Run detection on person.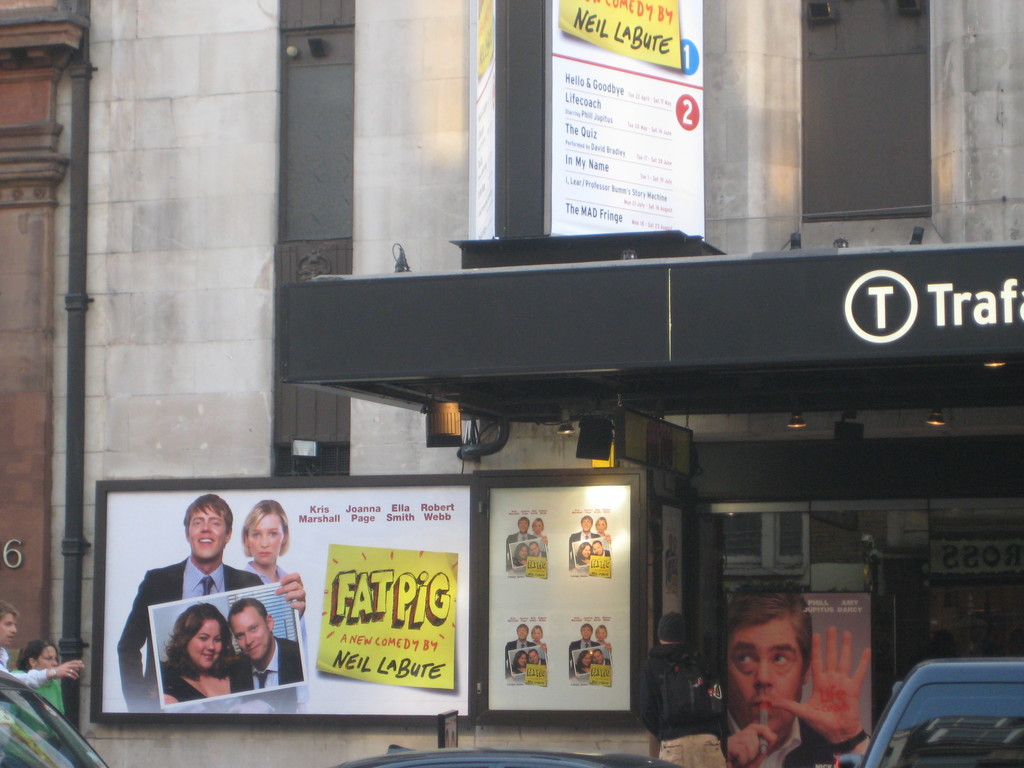
Result: [left=7, top=638, right=65, bottom=753].
